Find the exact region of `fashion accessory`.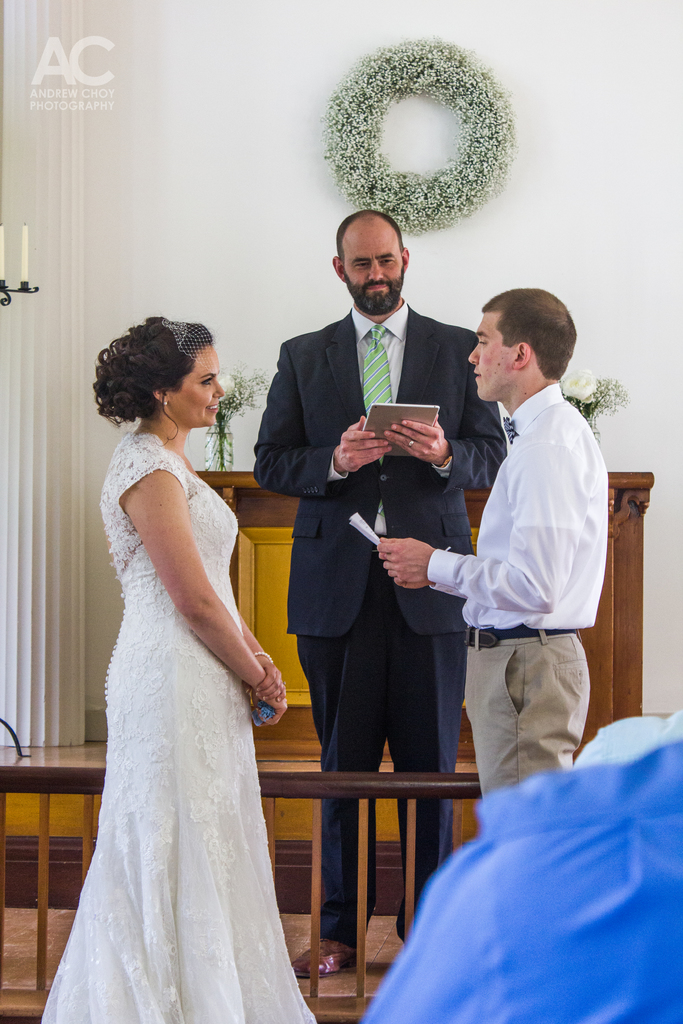
Exact region: box=[164, 397, 169, 404].
